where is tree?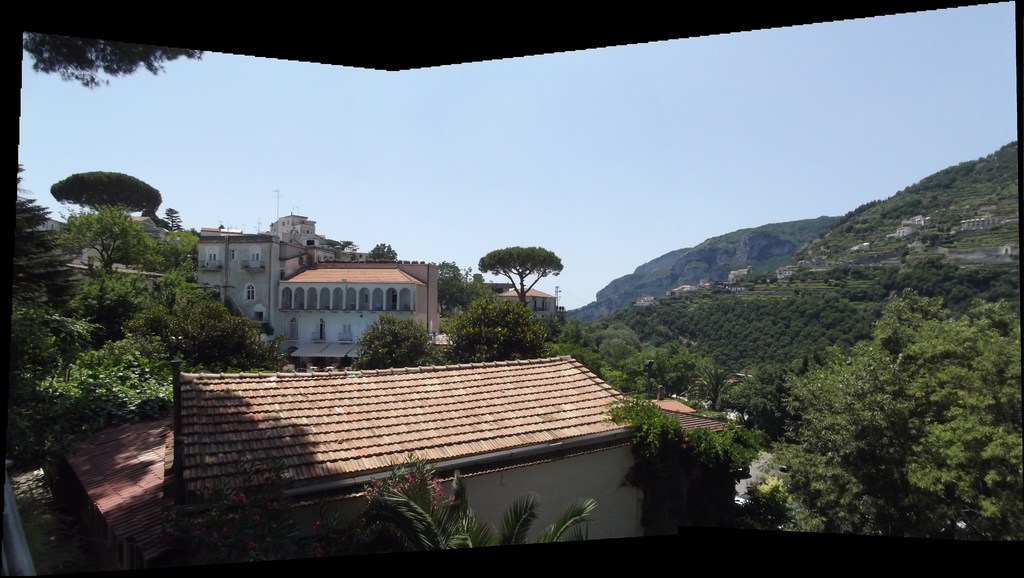
x1=880 y1=283 x2=951 y2=342.
